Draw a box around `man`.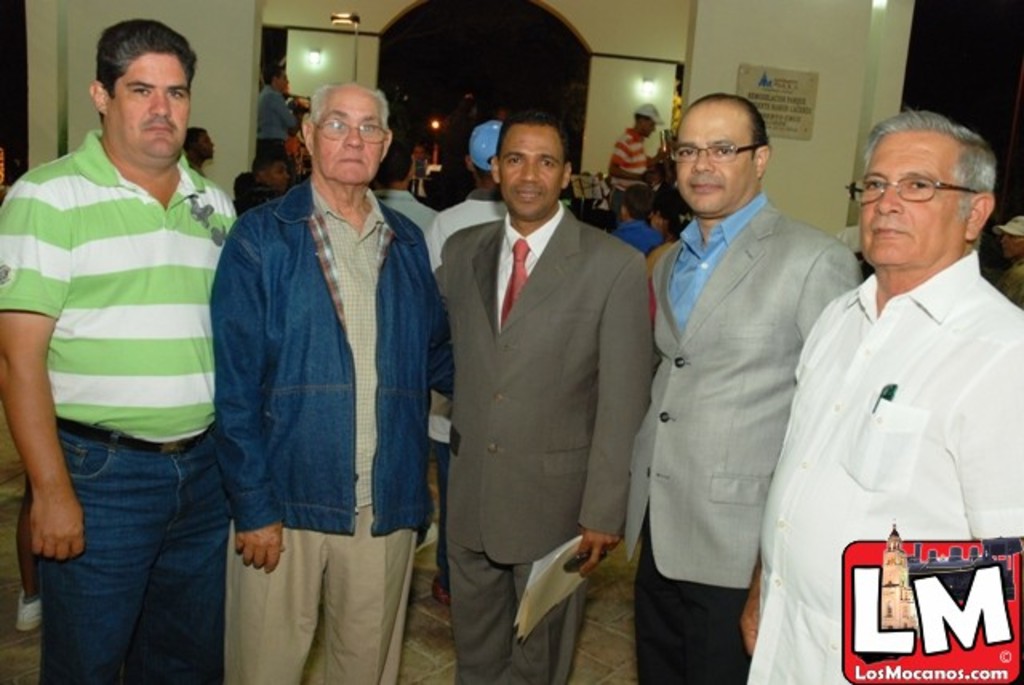
x1=424 y1=118 x2=507 y2=607.
